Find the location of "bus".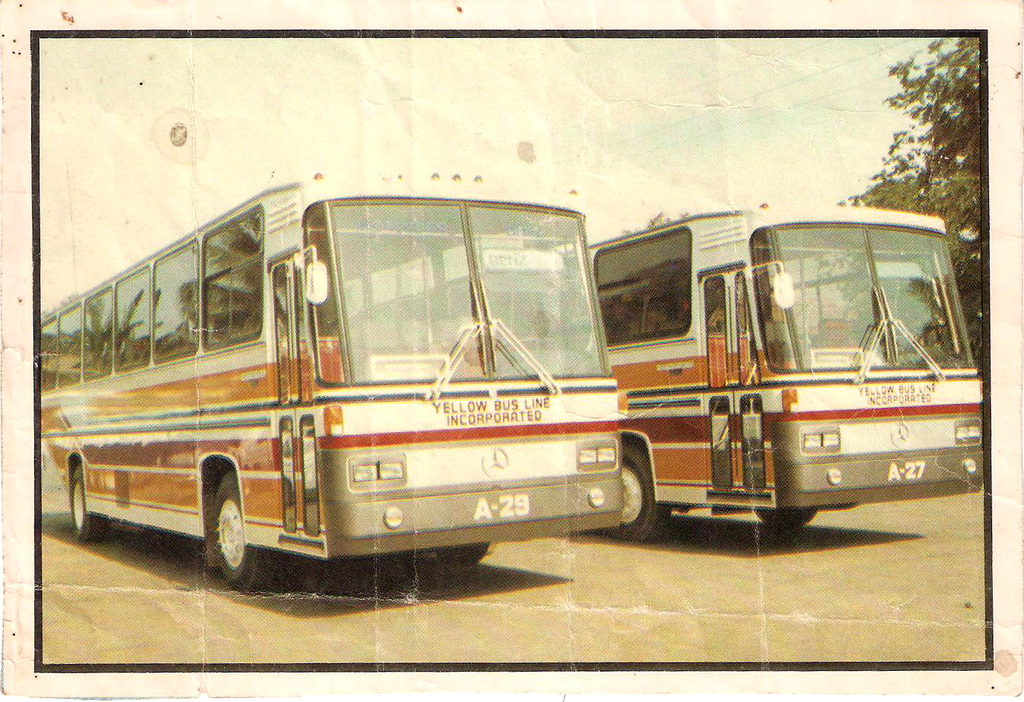
Location: (left=39, top=174, right=634, bottom=597).
